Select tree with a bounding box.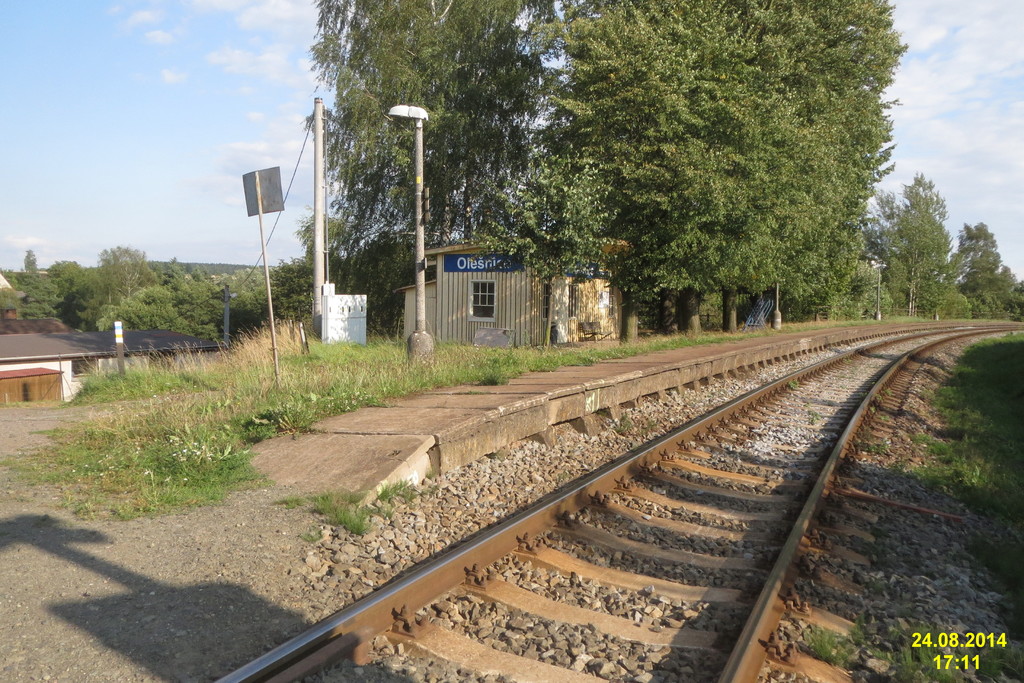
locate(543, 0, 914, 343).
